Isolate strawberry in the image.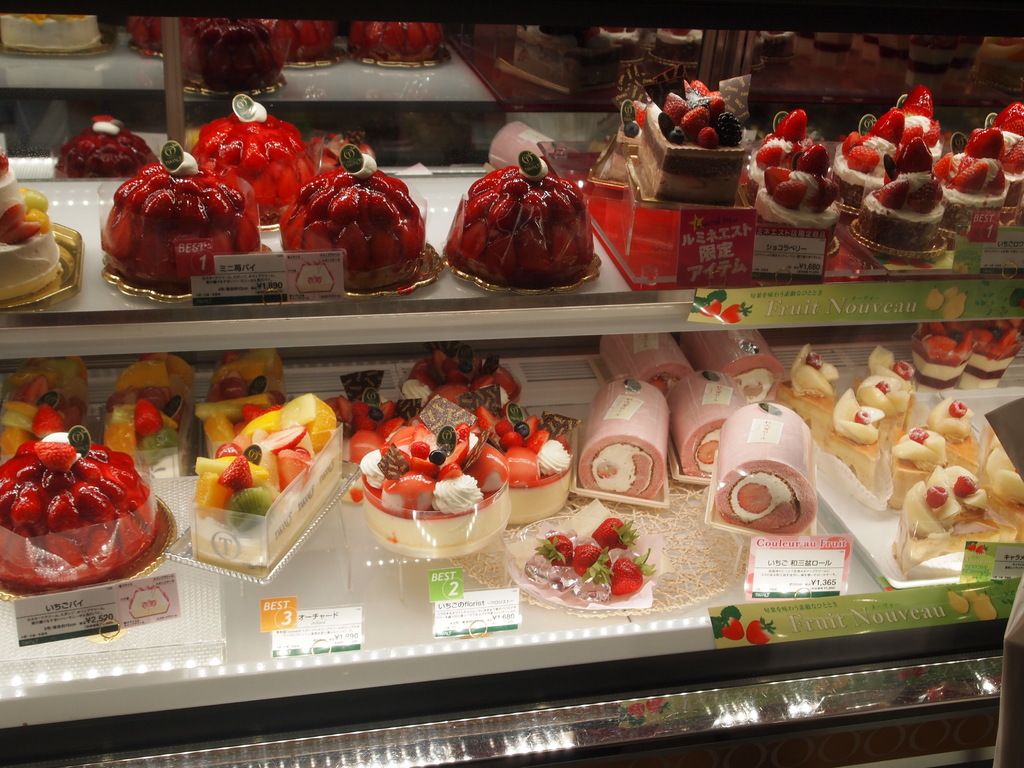
Isolated region: (771, 180, 807, 211).
